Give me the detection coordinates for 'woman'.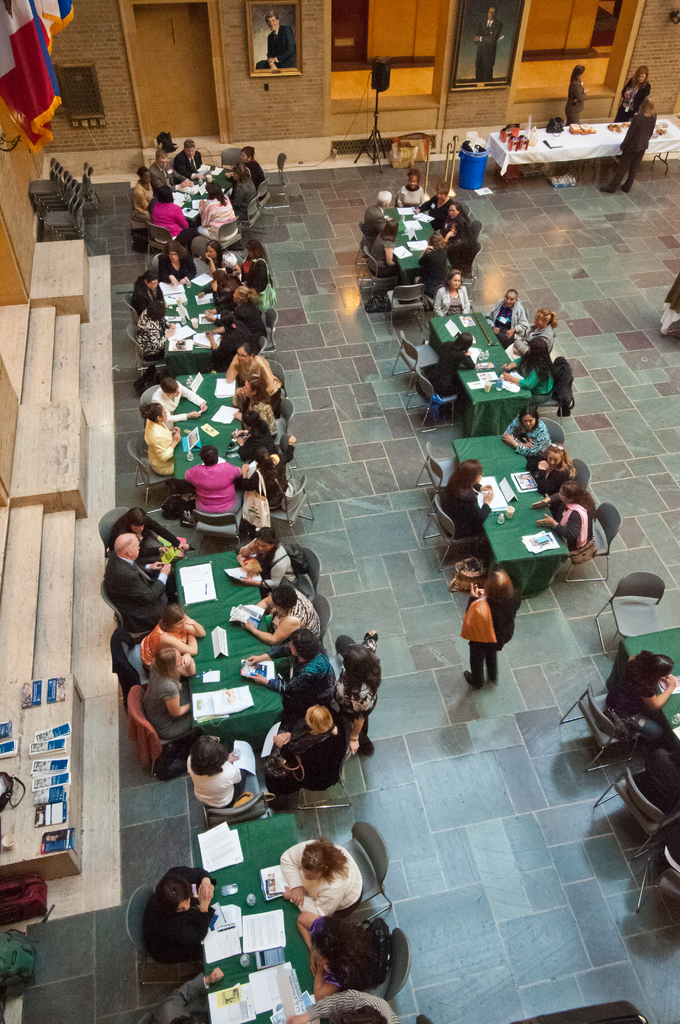
rect(532, 481, 602, 554).
